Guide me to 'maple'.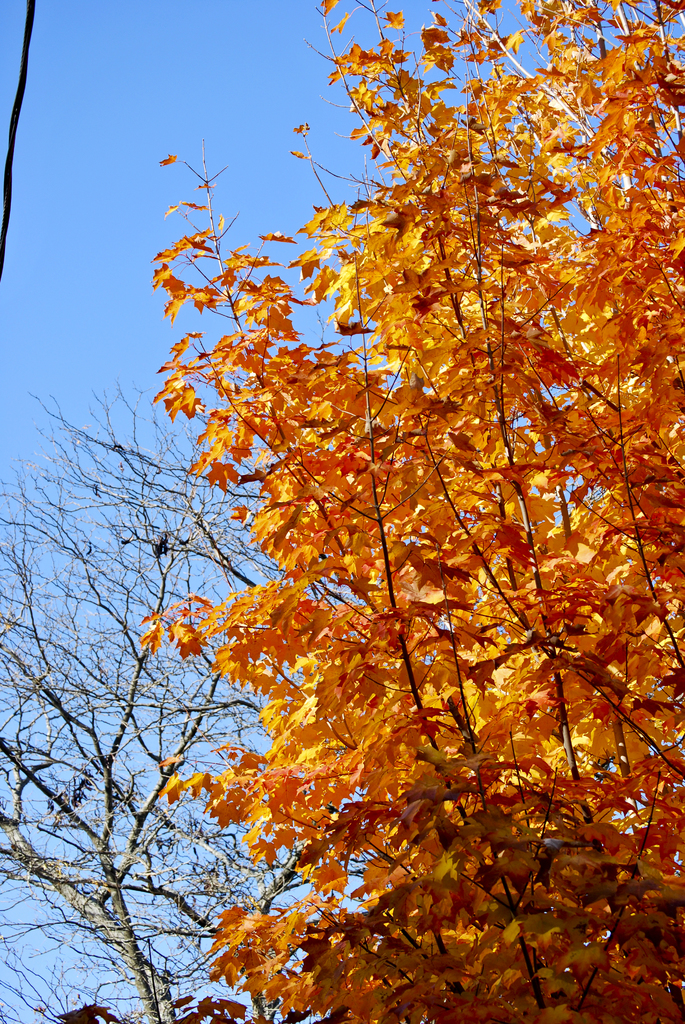
Guidance: [59,25,667,1023].
